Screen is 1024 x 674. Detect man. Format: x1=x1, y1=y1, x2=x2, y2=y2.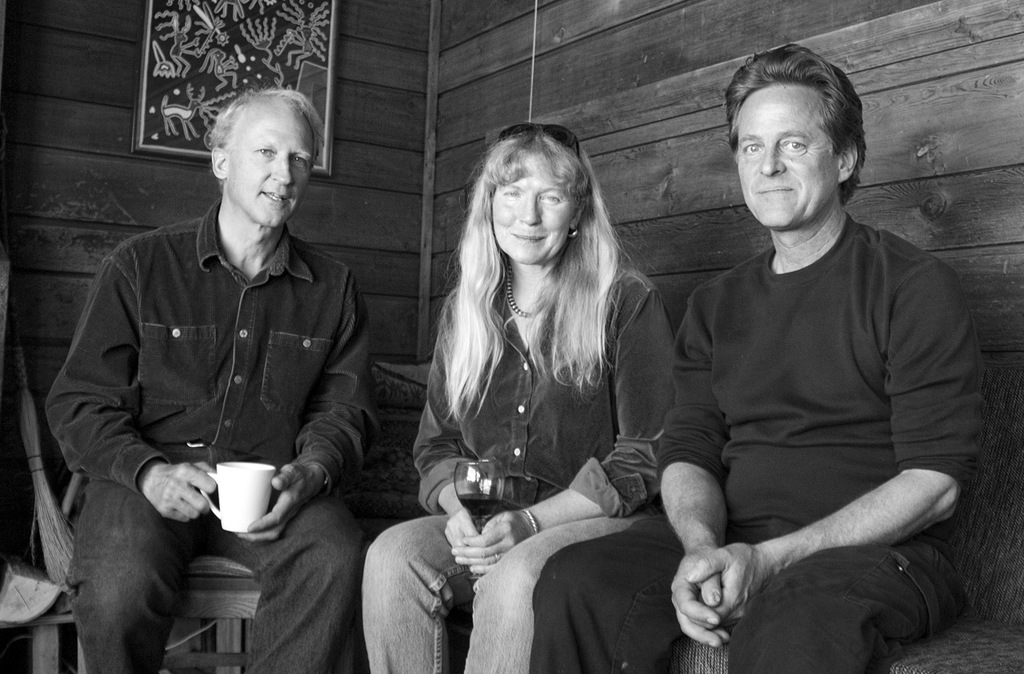
x1=527, y1=46, x2=974, y2=673.
